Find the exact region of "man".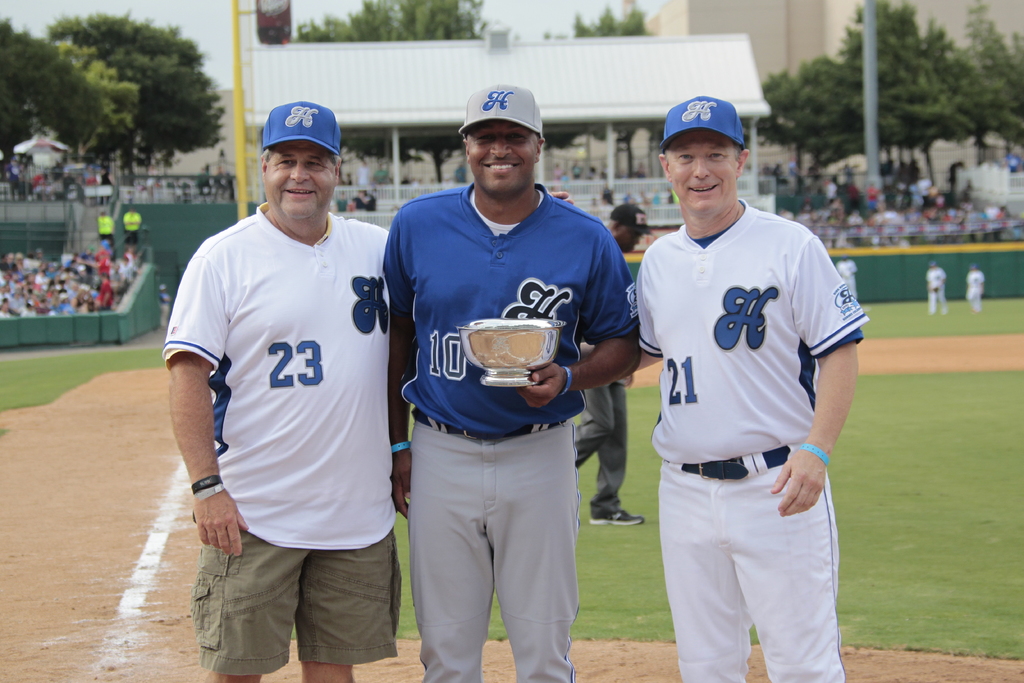
Exact region: (569, 201, 648, 531).
